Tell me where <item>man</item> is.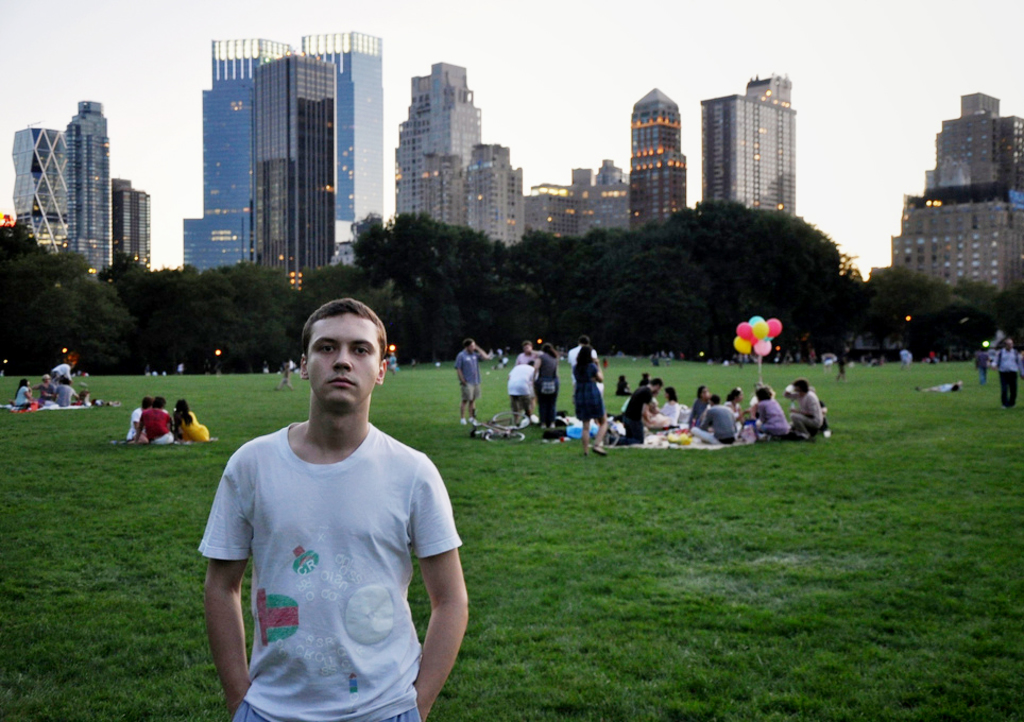
<item>man</item> is at bbox=[200, 295, 470, 721].
